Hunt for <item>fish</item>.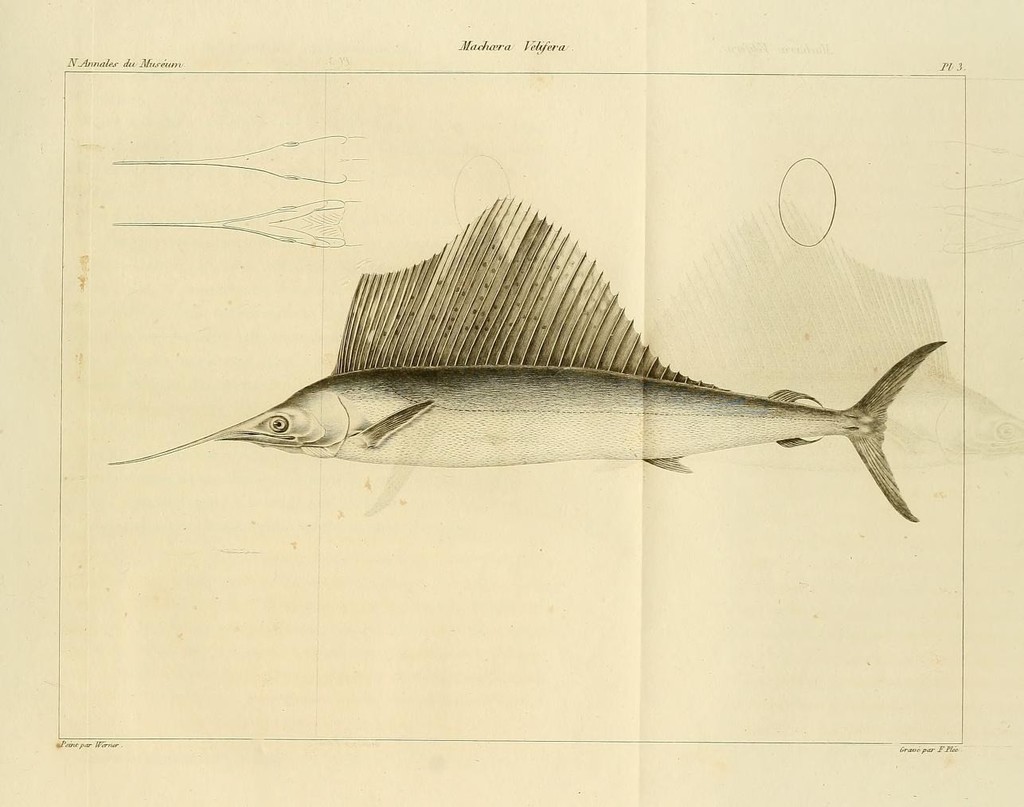
Hunted down at left=117, top=194, right=964, bottom=524.
